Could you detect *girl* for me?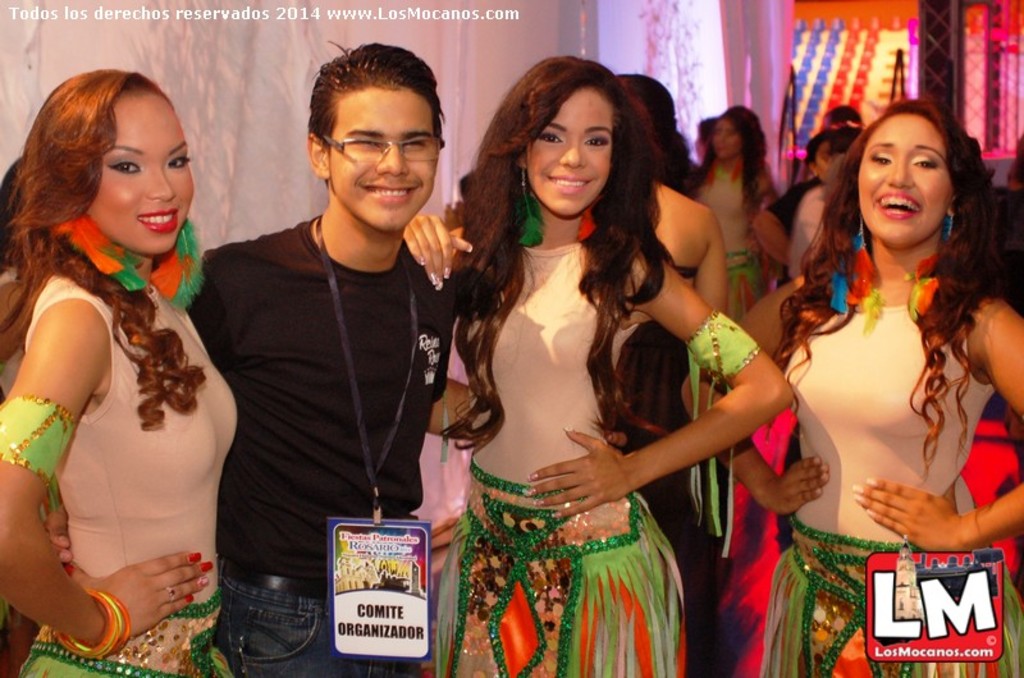
Detection result: [620,73,731,319].
